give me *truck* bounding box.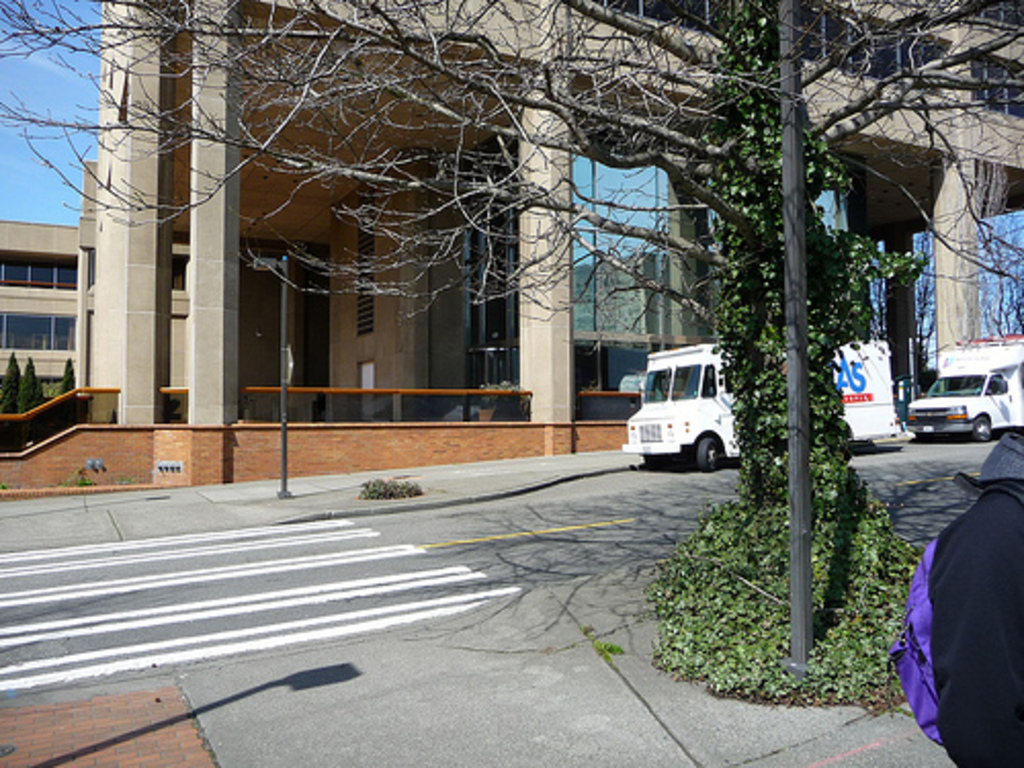
{"left": 905, "top": 358, "right": 1018, "bottom": 444}.
